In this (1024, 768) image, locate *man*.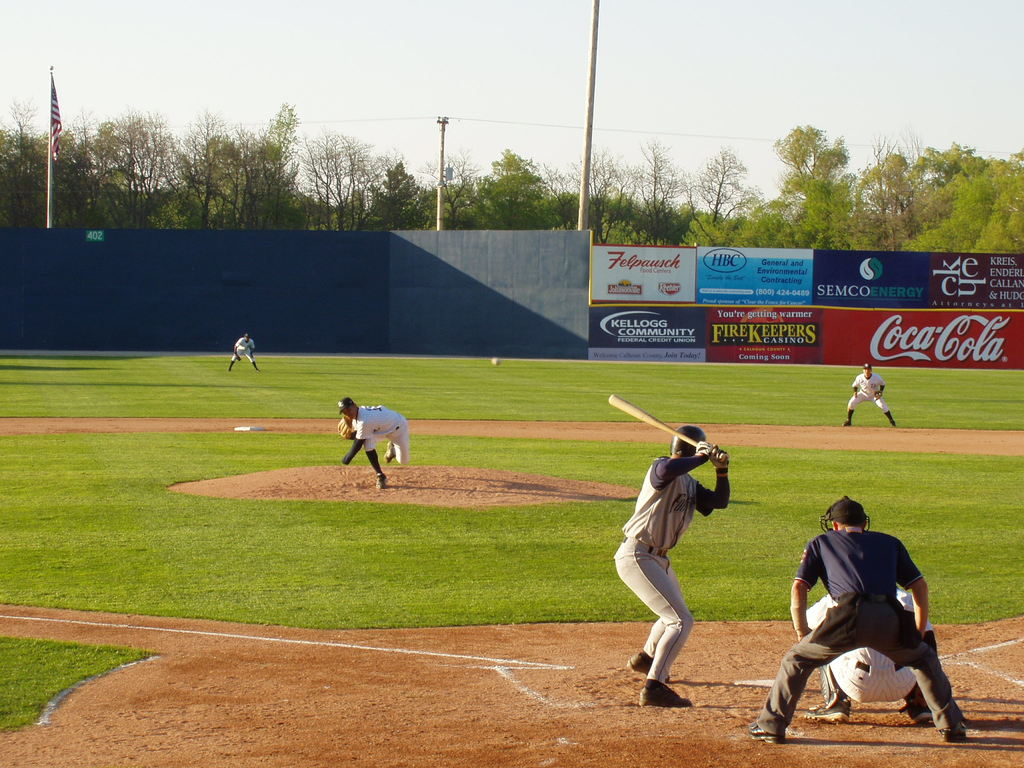
Bounding box: x1=750 y1=497 x2=968 y2=742.
